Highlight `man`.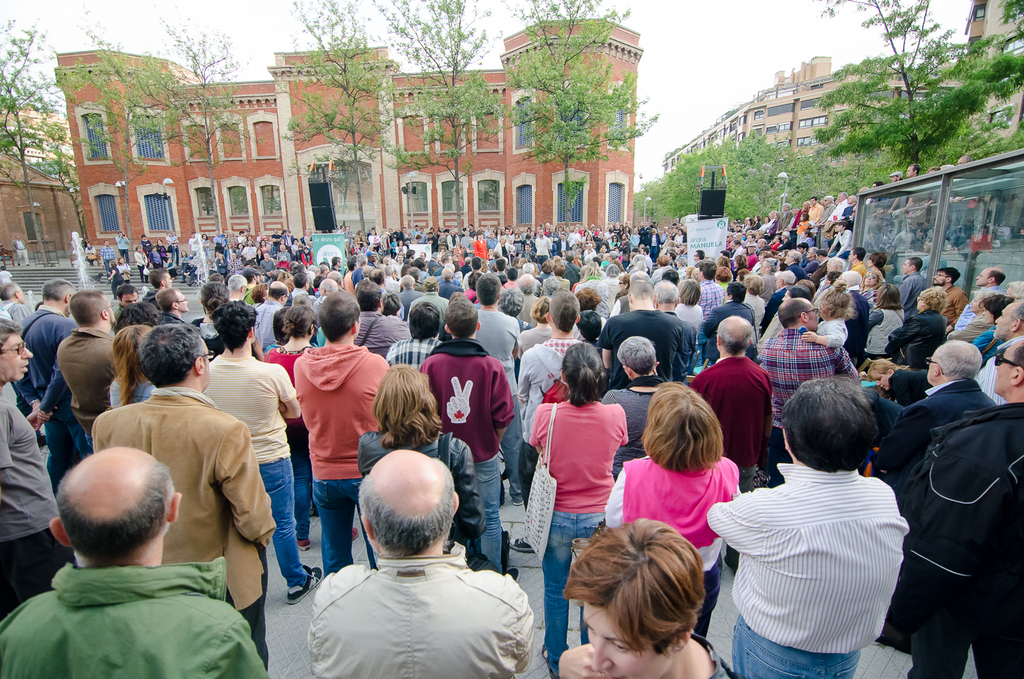
Highlighted region: locate(906, 164, 922, 177).
